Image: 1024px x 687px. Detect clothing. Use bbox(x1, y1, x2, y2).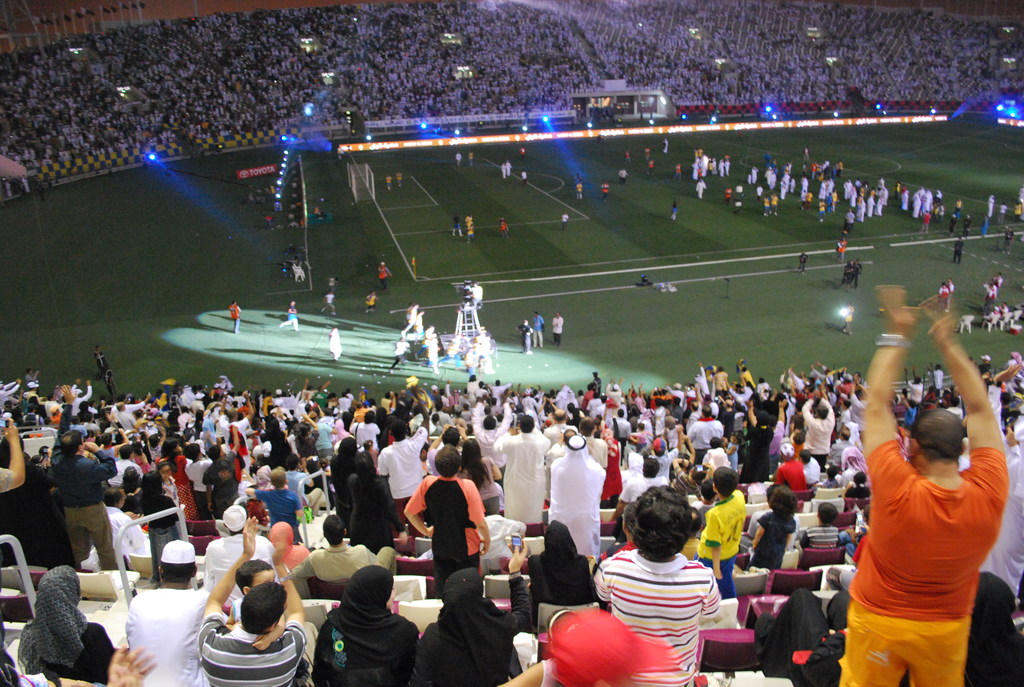
bbox(845, 209, 860, 228).
